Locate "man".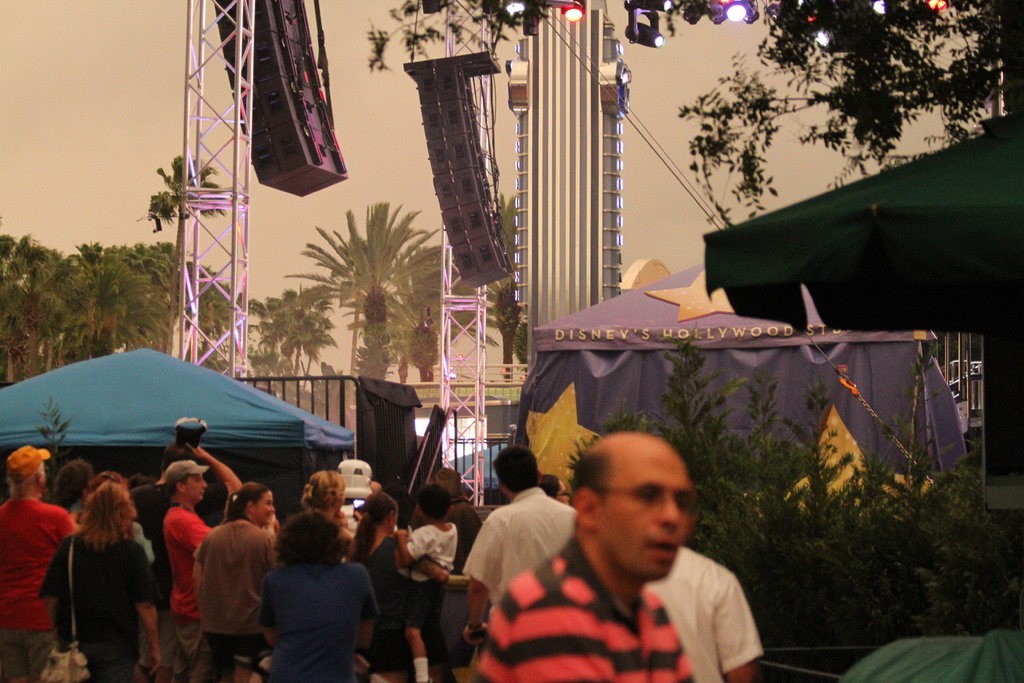
Bounding box: l=164, t=461, r=214, b=682.
